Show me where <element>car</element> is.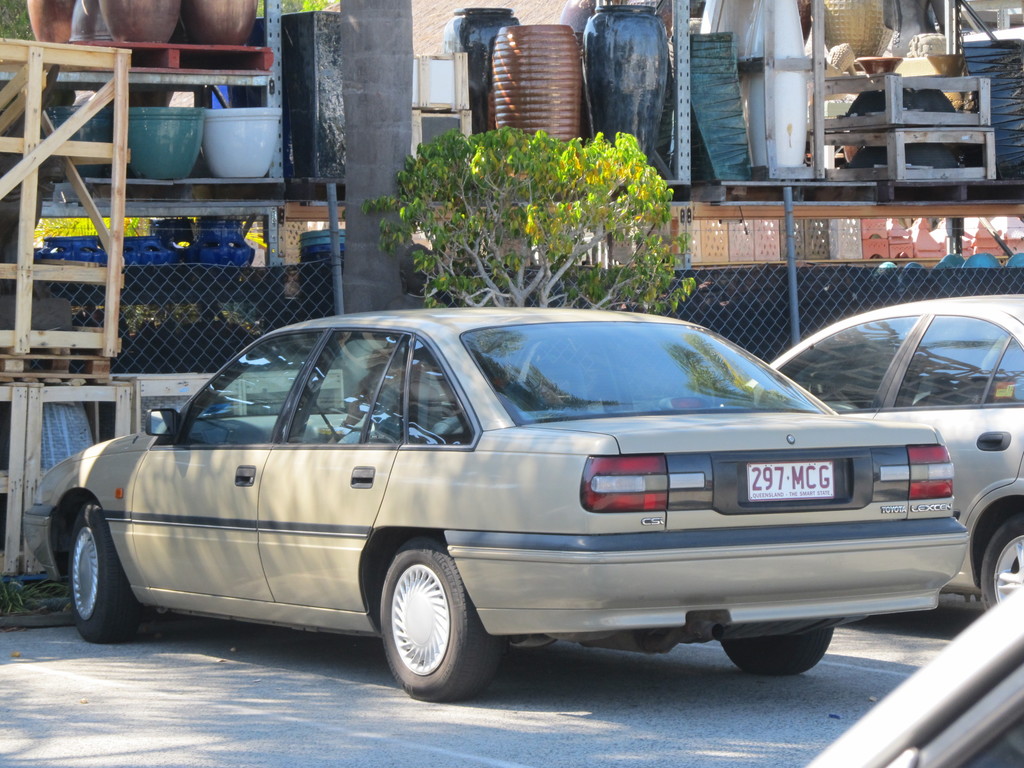
<element>car</element> is at bbox(810, 577, 1023, 767).
